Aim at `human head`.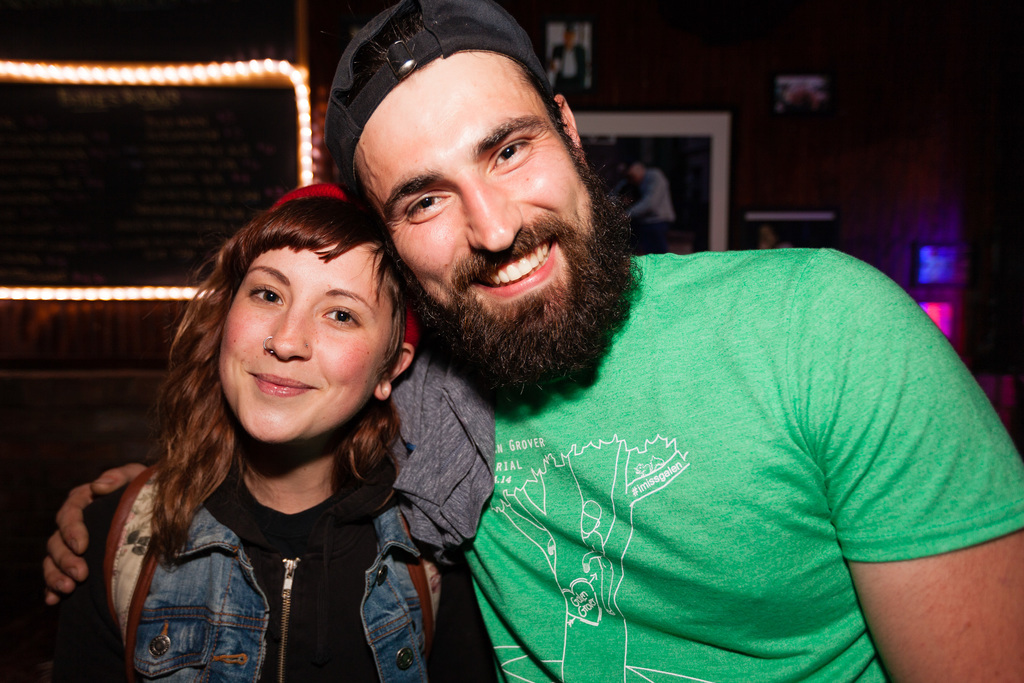
Aimed at left=623, top=160, right=646, bottom=183.
